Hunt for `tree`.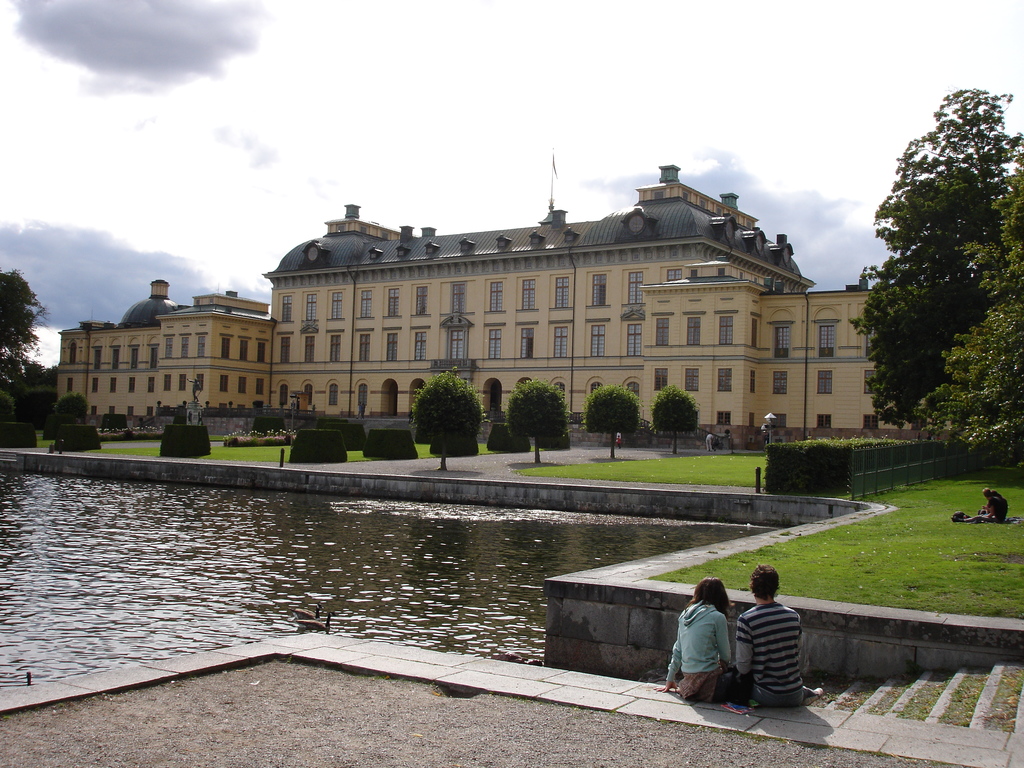
Hunted down at 0 262 56 401.
